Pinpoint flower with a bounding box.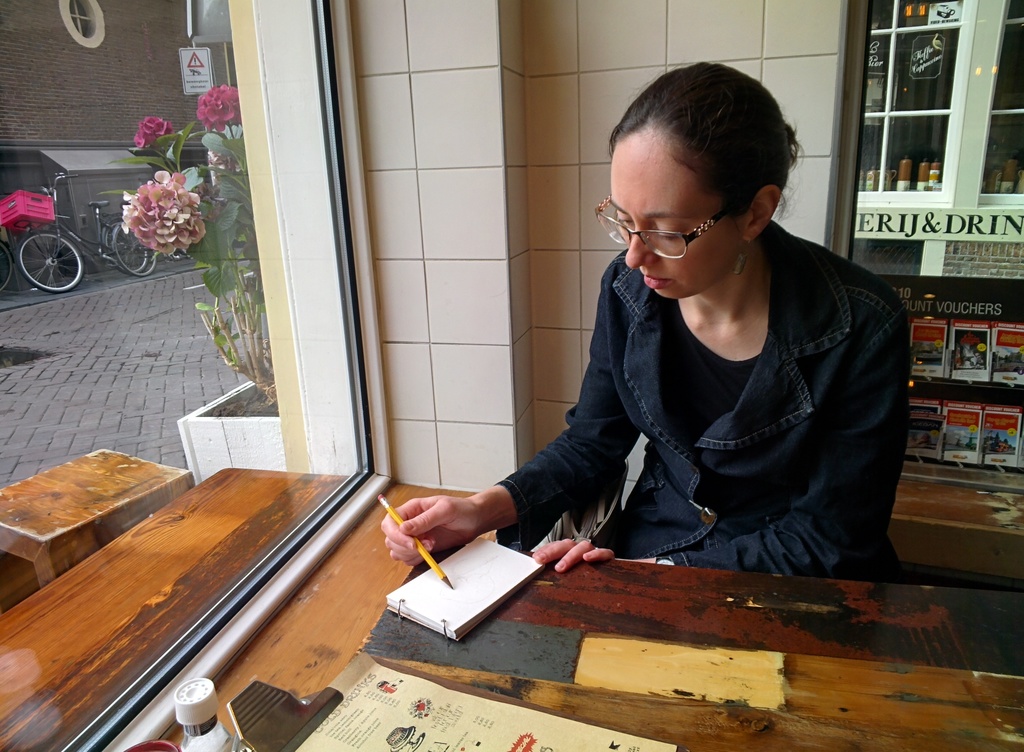
199 85 249 130.
